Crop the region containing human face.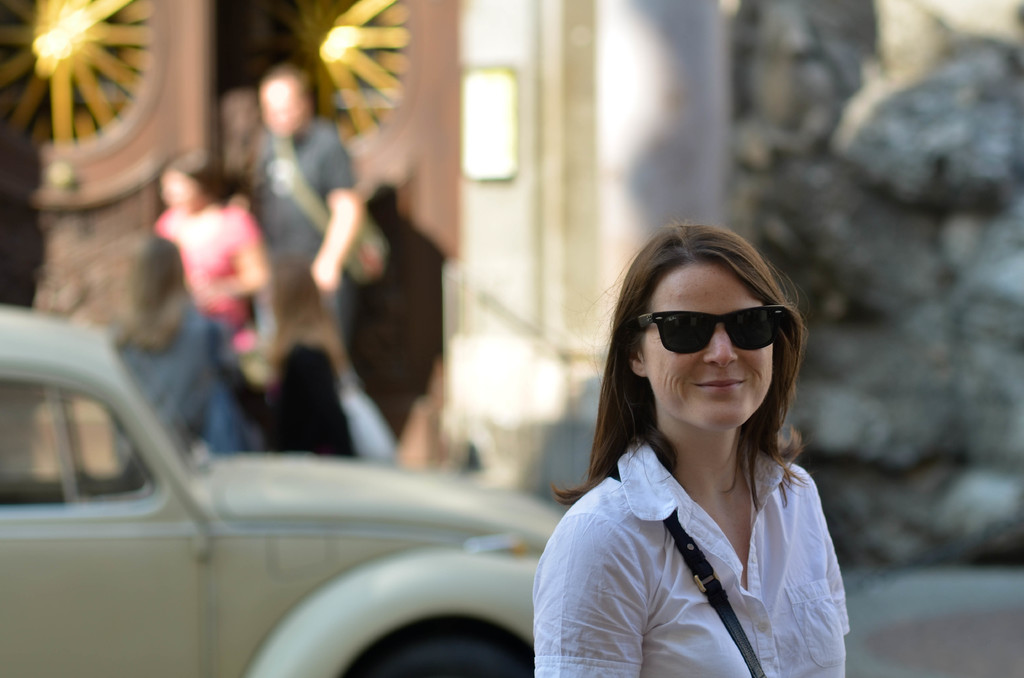
Crop region: Rect(641, 265, 774, 430).
